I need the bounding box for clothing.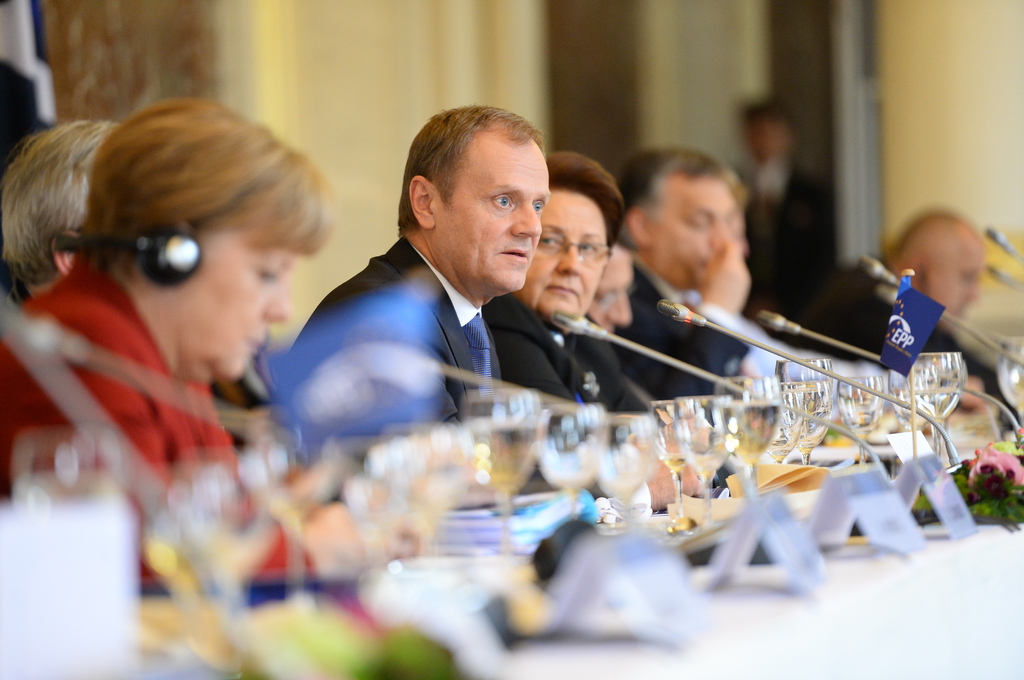
Here it is: box=[797, 245, 1016, 435].
